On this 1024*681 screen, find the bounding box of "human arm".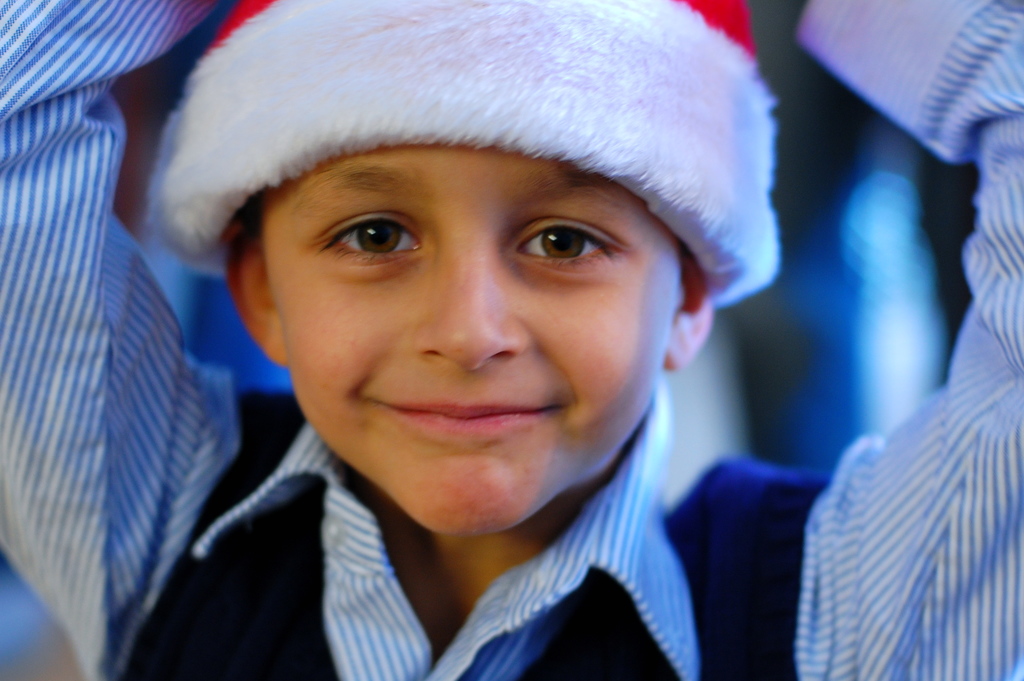
Bounding box: bbox(0, 0, 232, 680).
